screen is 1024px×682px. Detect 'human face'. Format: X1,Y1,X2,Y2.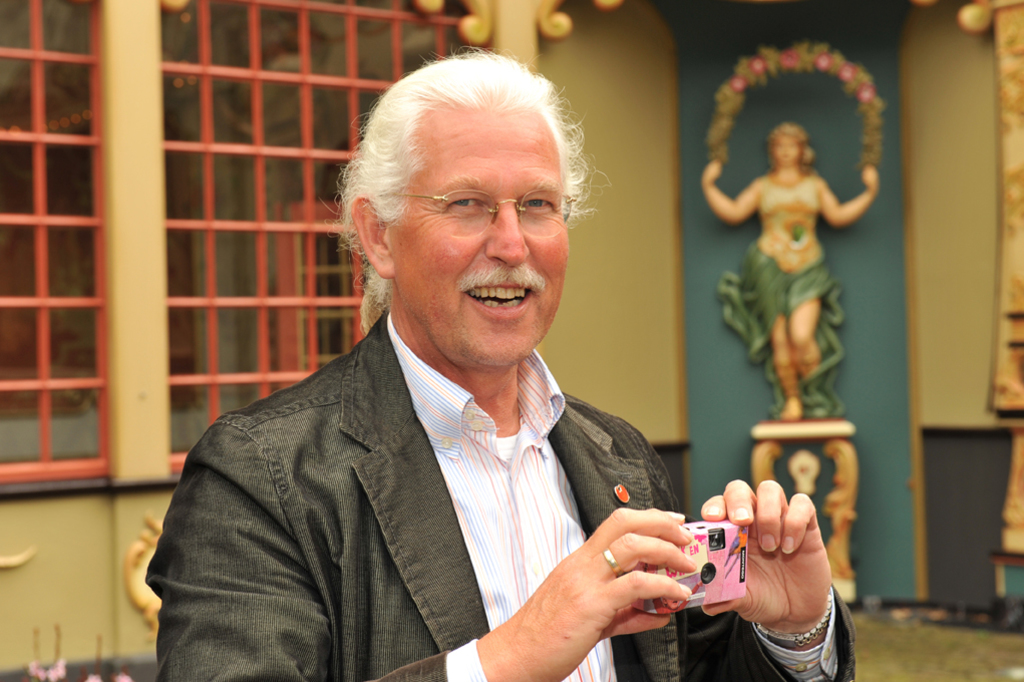
770,135,796,163.
